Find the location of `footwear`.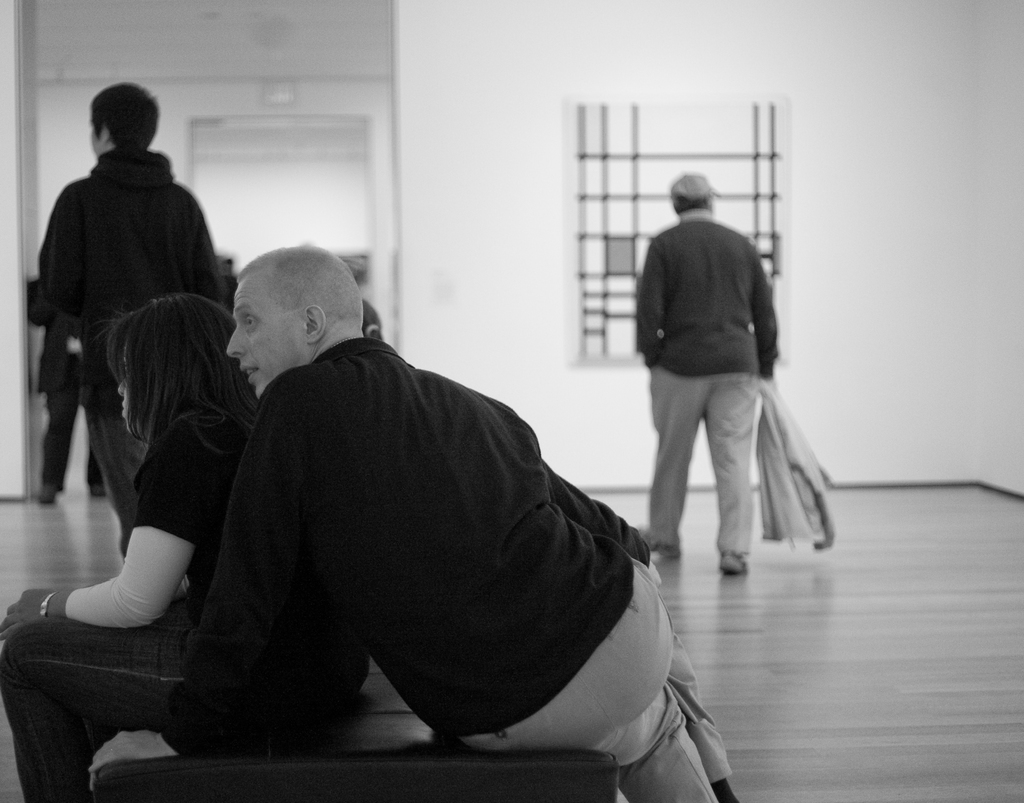
Location: rect(639, 528, 678, 554).
